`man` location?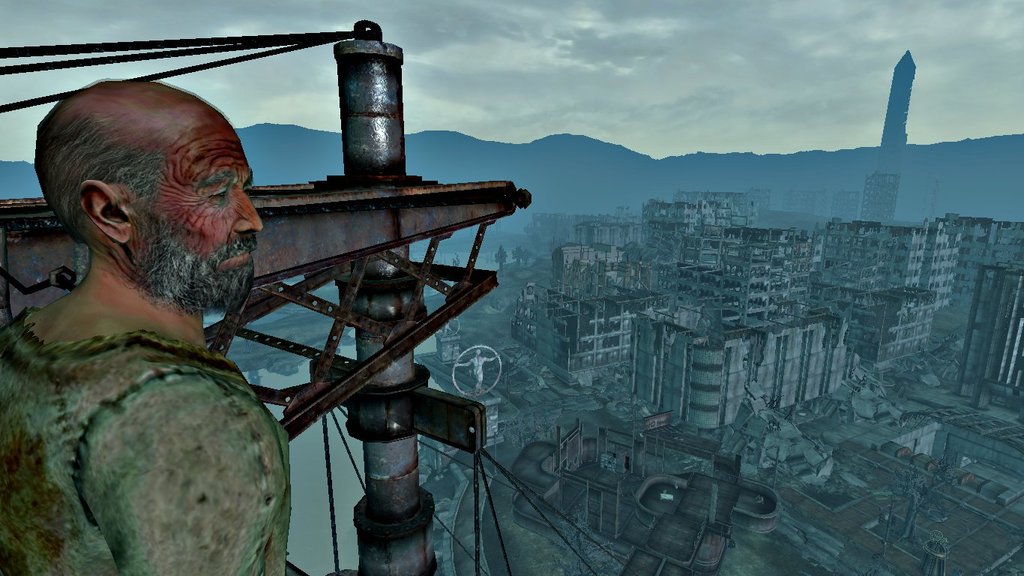
pyautogui.locateOnScreen(0, 82, 336, 575)
